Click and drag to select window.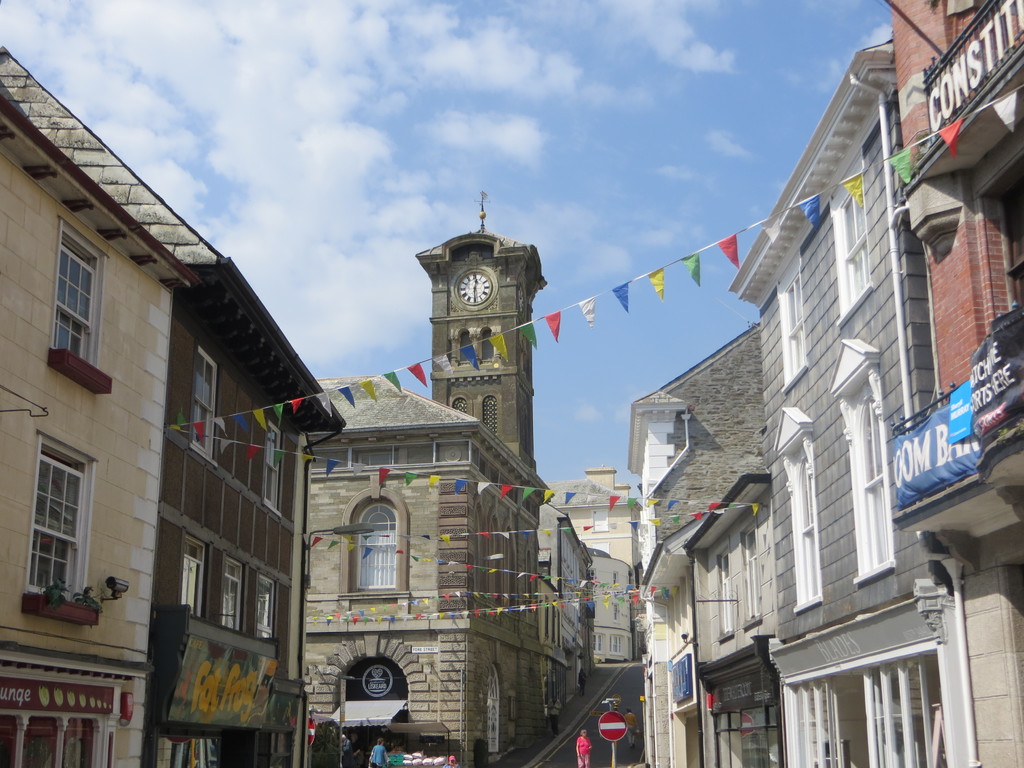
Selection: select_region(486, 659, 502, 754).
